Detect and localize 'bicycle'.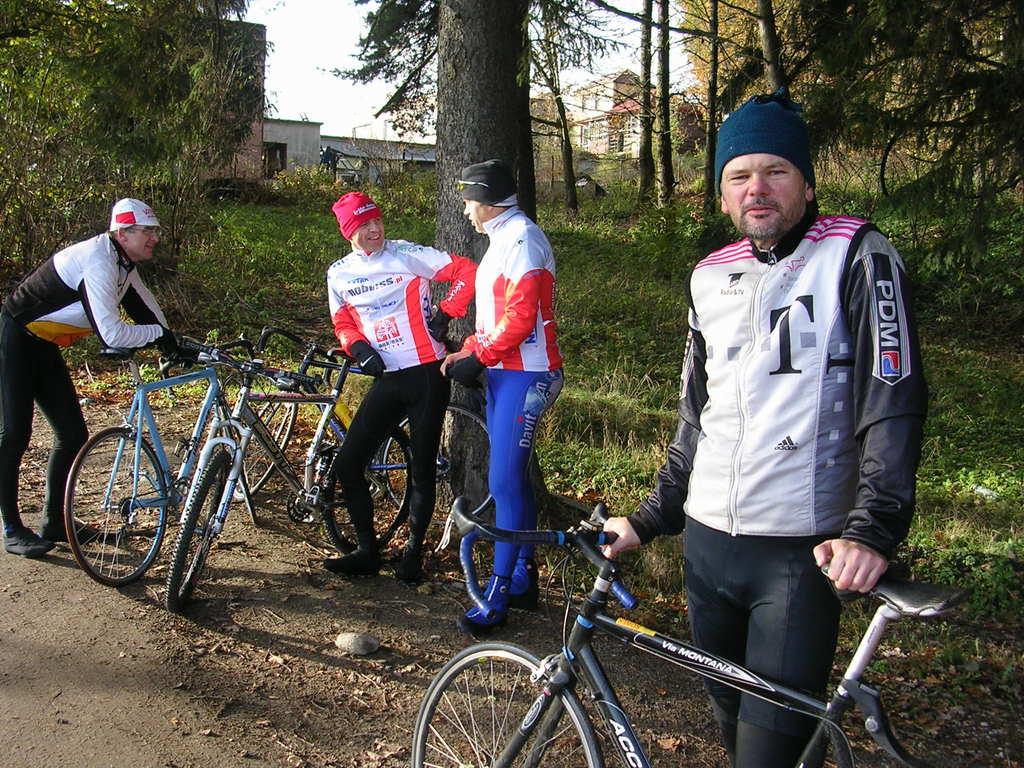
Localized at x1=416 y1=494 x2=973 y2=767.
